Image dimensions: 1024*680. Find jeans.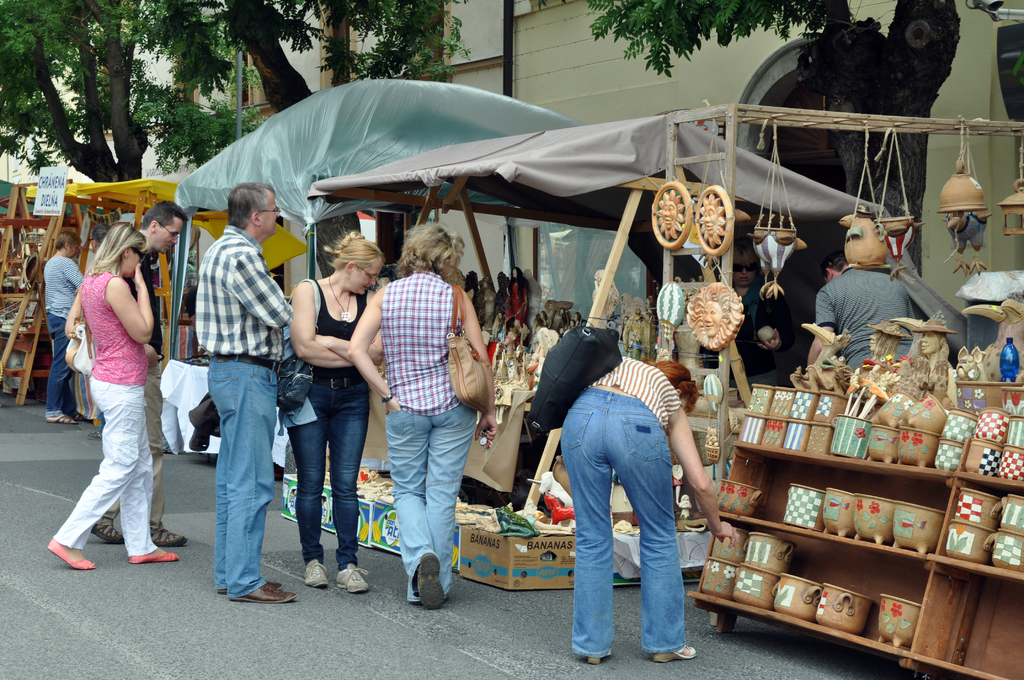
Rect(42, 312, 72, 412).
